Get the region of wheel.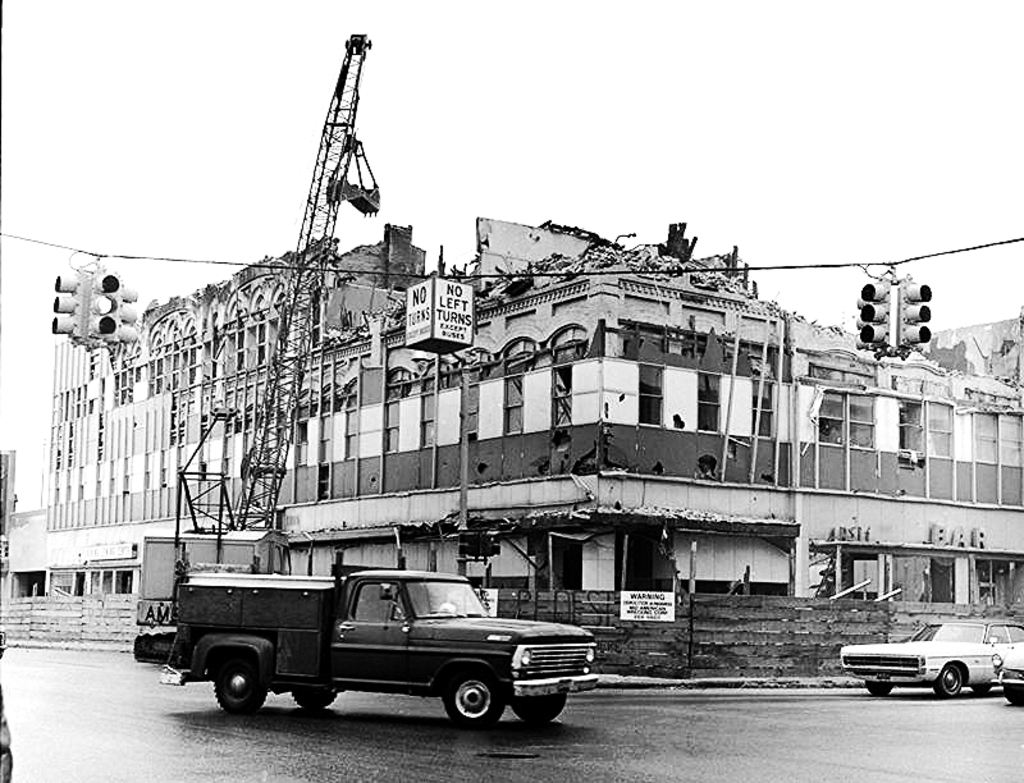
{"x1": 865, "y1": 681, "x2": 892, "y2": 697}.
